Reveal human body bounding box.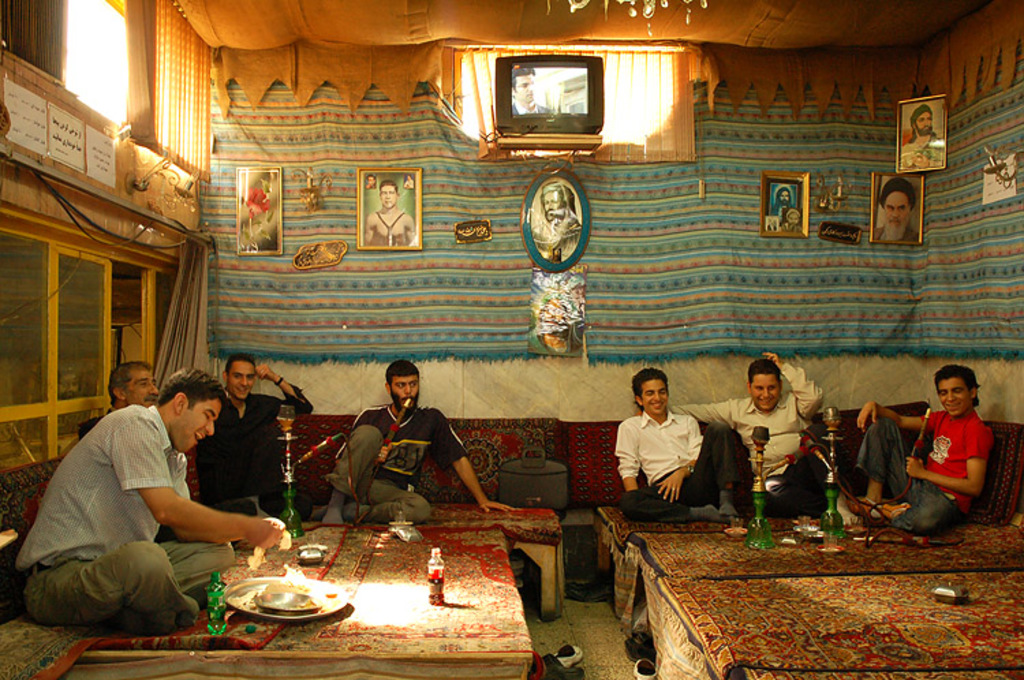
Revealed: <box>325,362,509,526</box>.
